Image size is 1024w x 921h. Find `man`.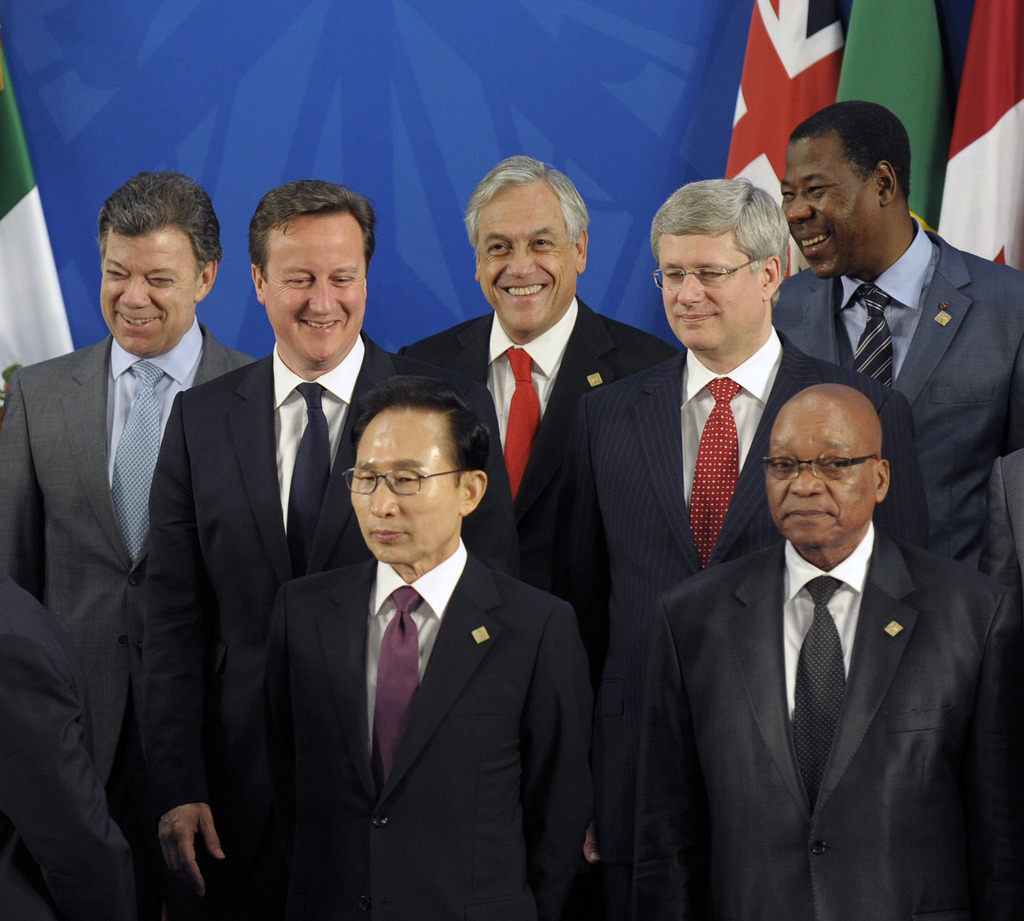
(0,168,257,920).
